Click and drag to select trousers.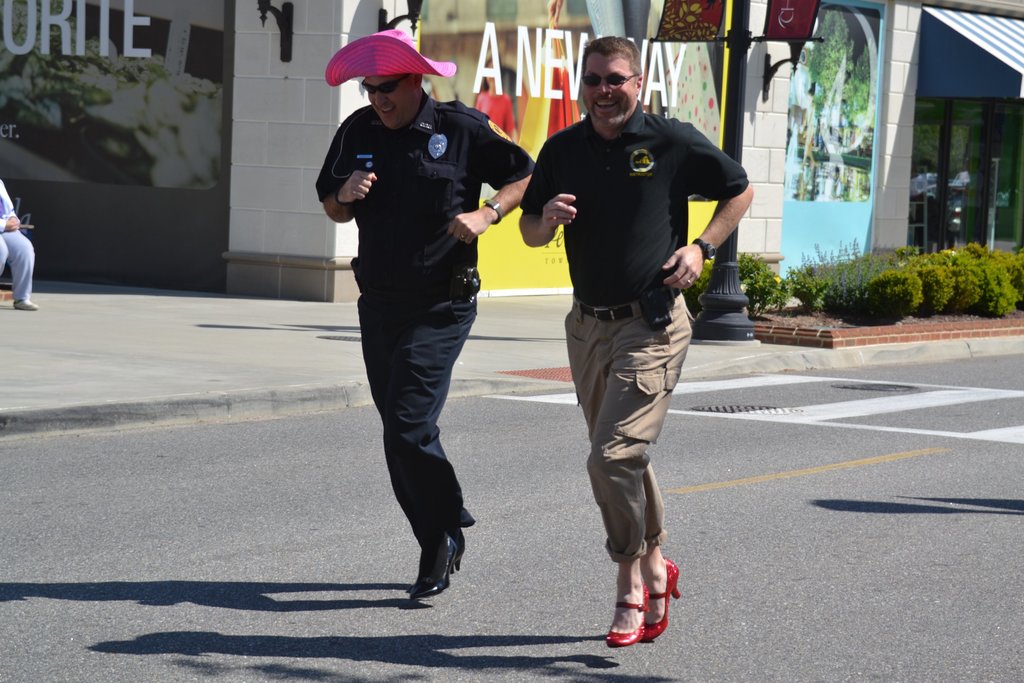
Selection: <bbox>560, 303, 691, 567</bbox>.
